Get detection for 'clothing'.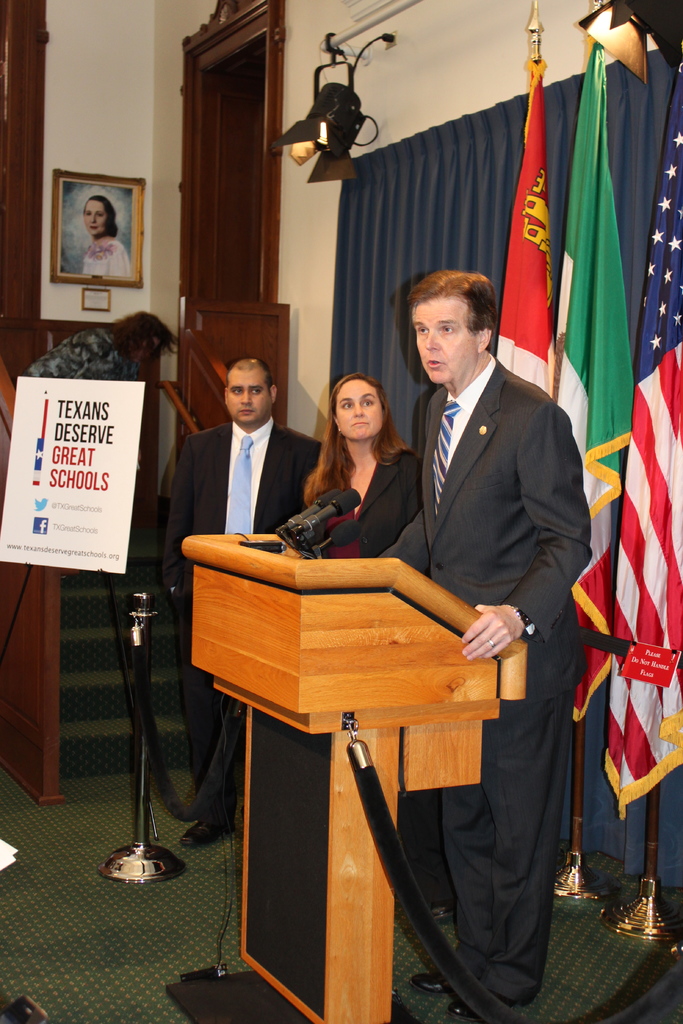
Detection: [327,438,418,560].
